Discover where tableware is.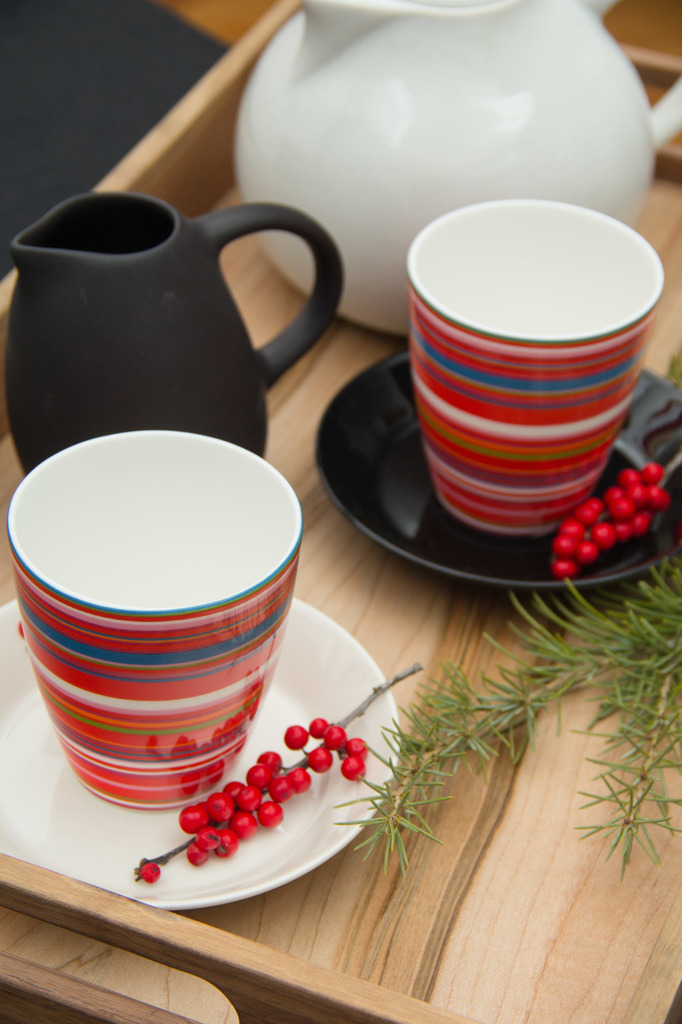
Discovered at select_region(394, 195, 665, 534).
